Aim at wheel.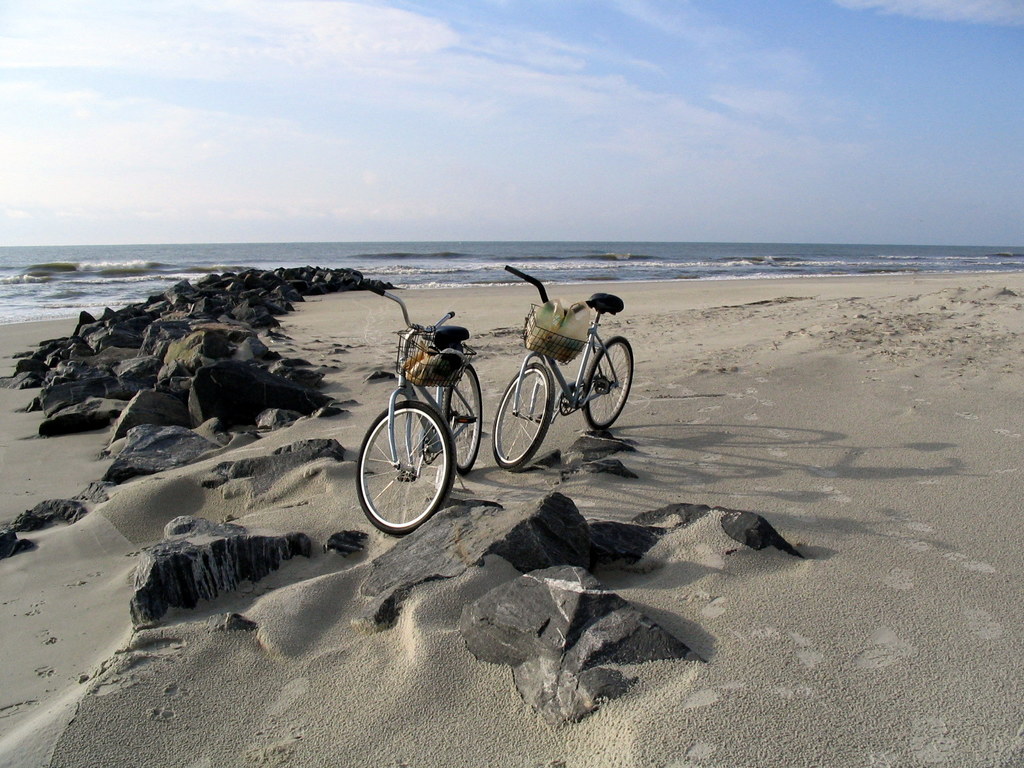
Aimed at region(356, 398, 442, 541).
